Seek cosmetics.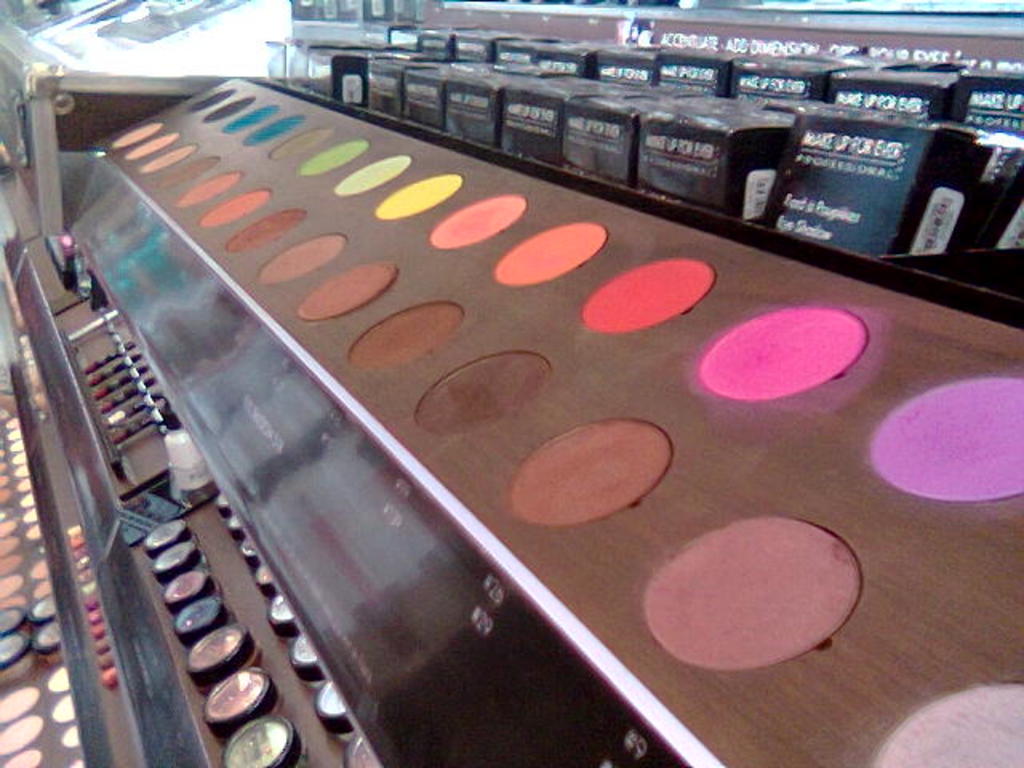
(2,746,40,766).
